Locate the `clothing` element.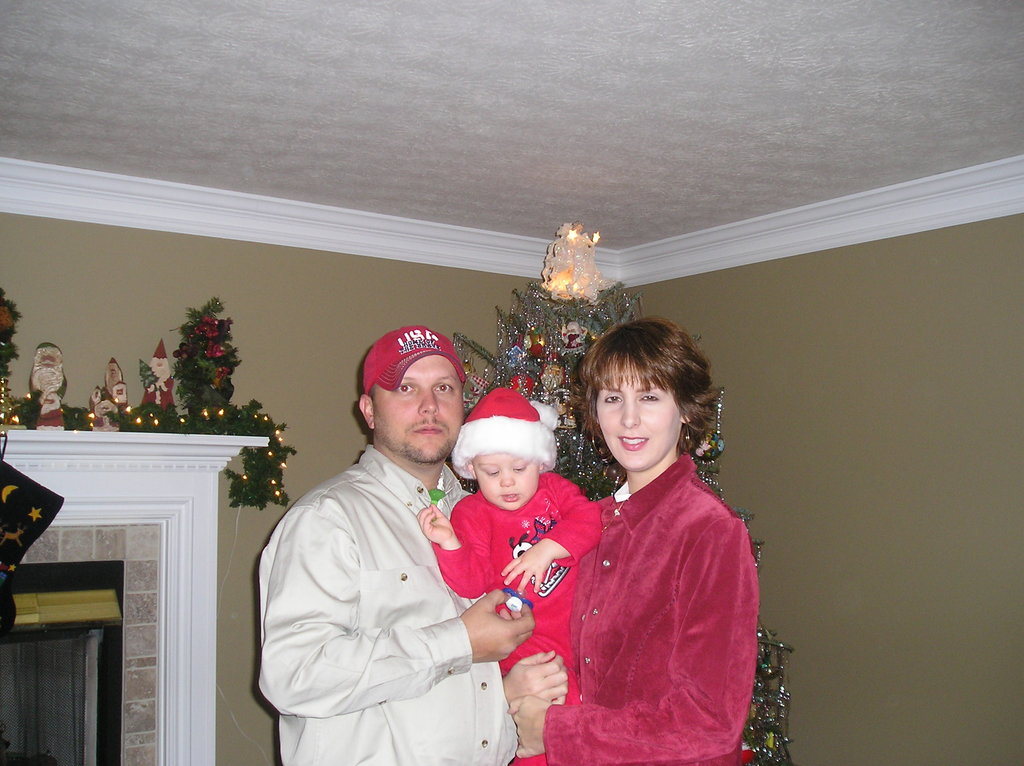
Element bbox: left=255, top=443, right=522, bottom=765.
